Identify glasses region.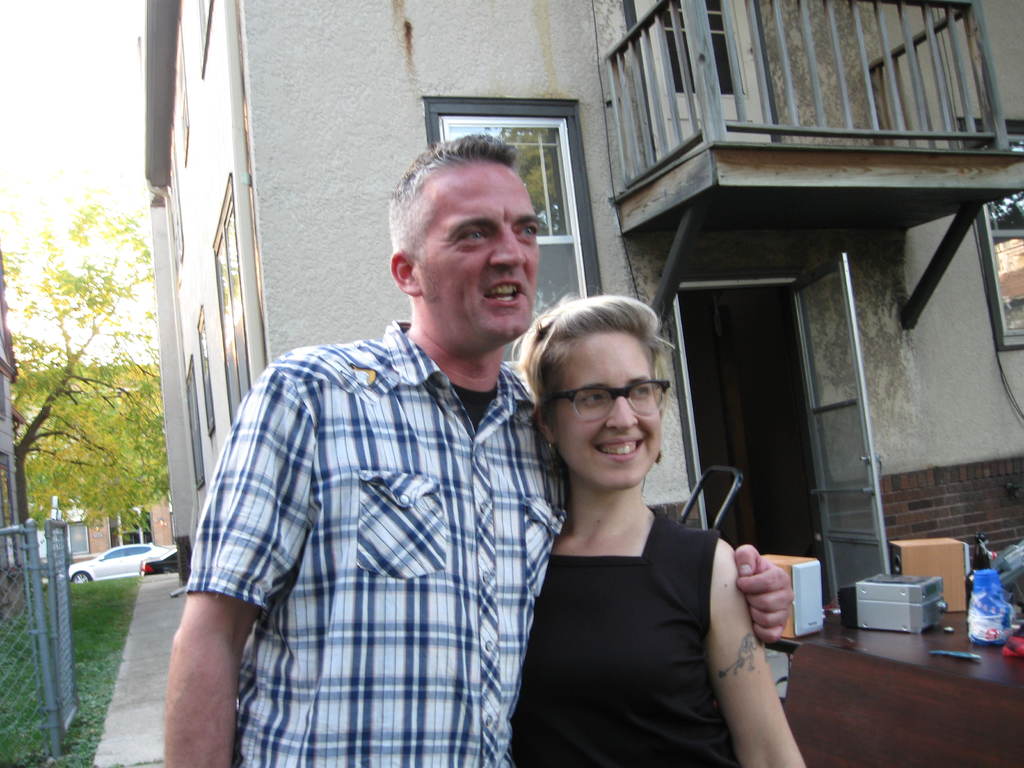
Region: 552, 373, 675, 429.
